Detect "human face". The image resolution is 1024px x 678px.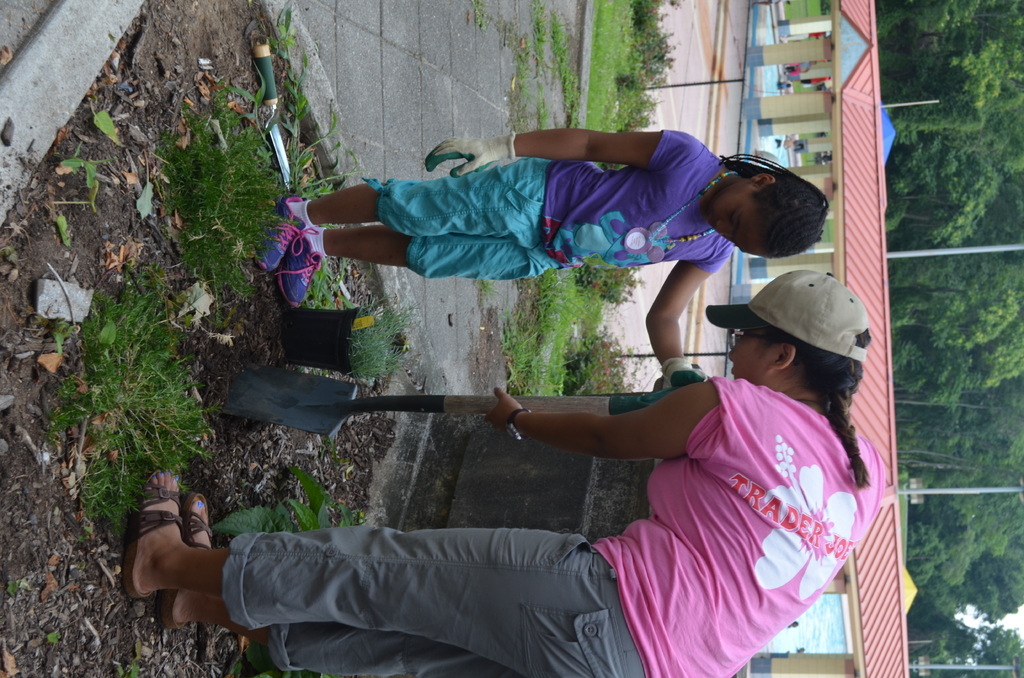
detection(704, 182, 770, 251).
